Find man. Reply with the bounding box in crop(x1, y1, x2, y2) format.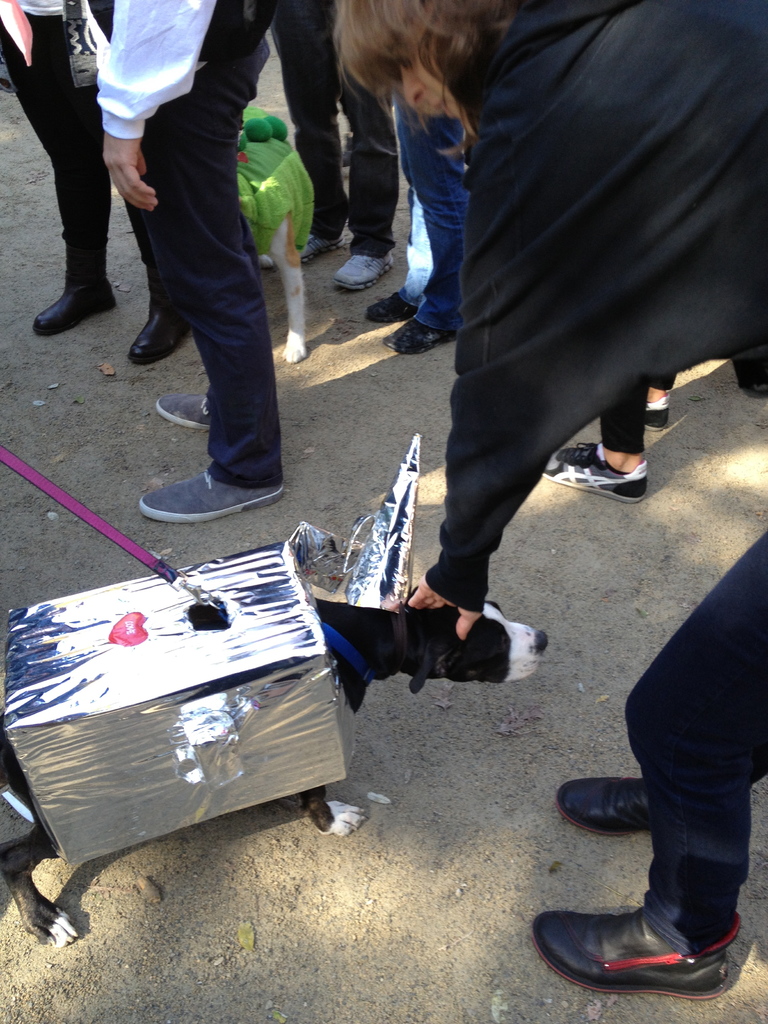
crop(266, 0, 397, 297).
